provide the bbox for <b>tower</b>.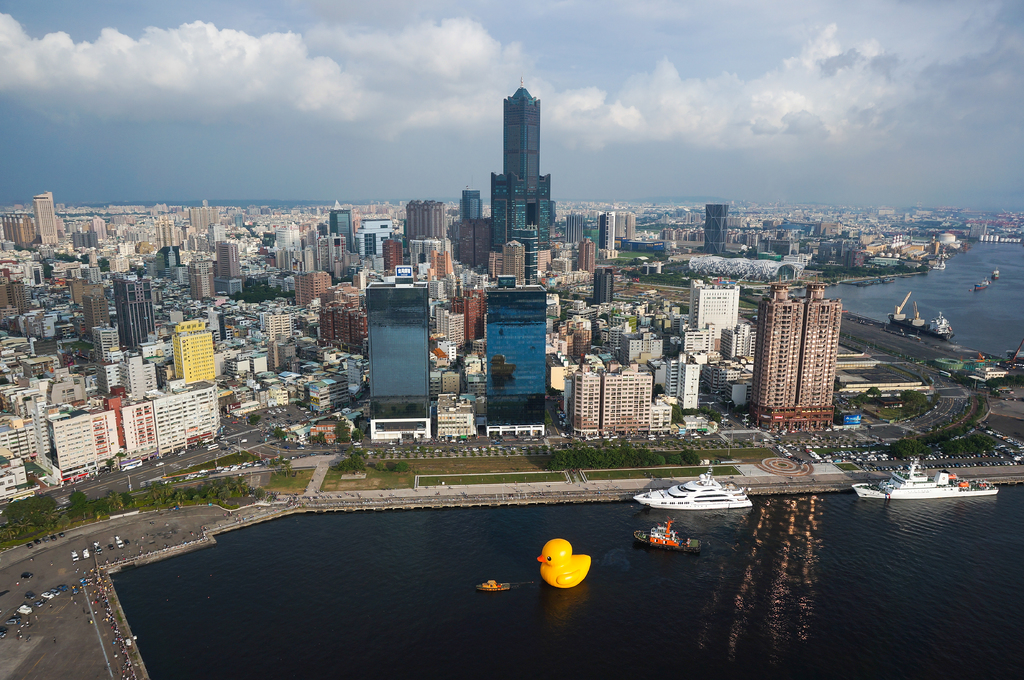
[left=500, top=239, right=524, bottom=273].
